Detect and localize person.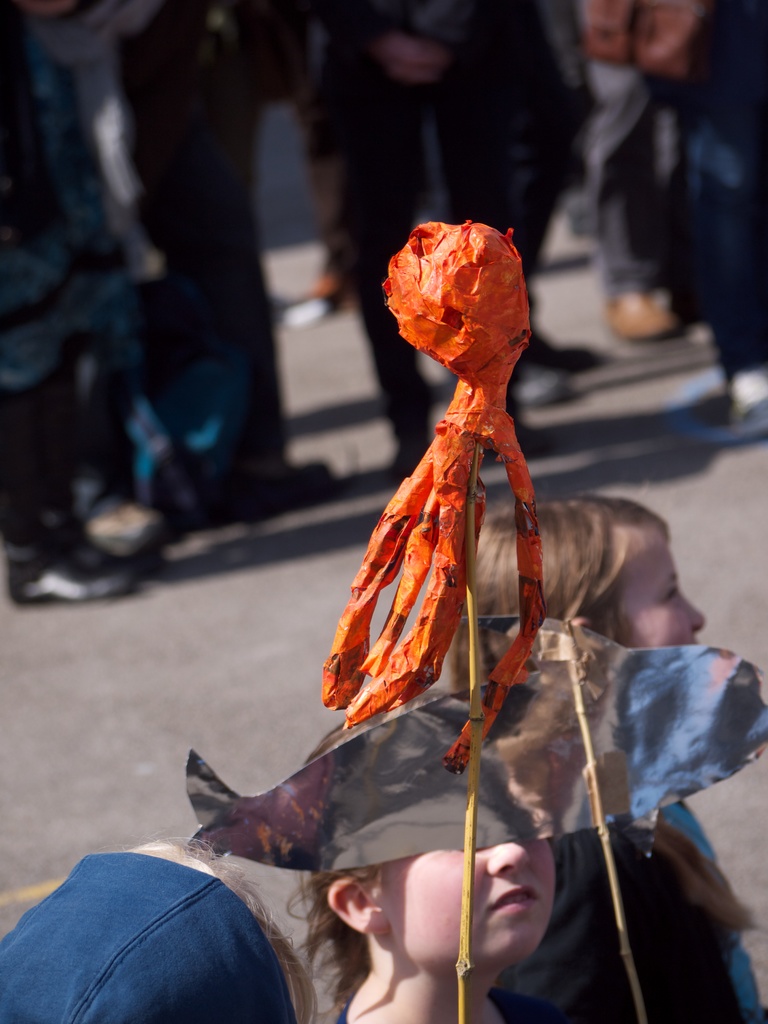
Localized at box(644, 0, 767, 422).
